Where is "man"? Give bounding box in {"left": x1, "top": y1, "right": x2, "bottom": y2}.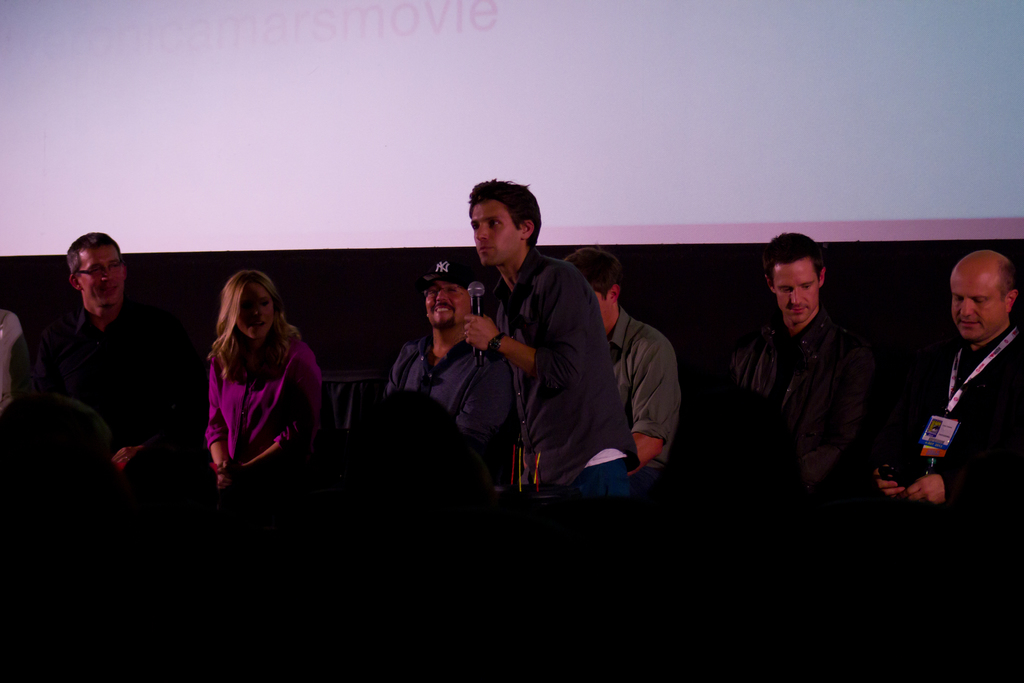
{"left": 565, "top": 248, "right": 685, "bottom": 475}.
